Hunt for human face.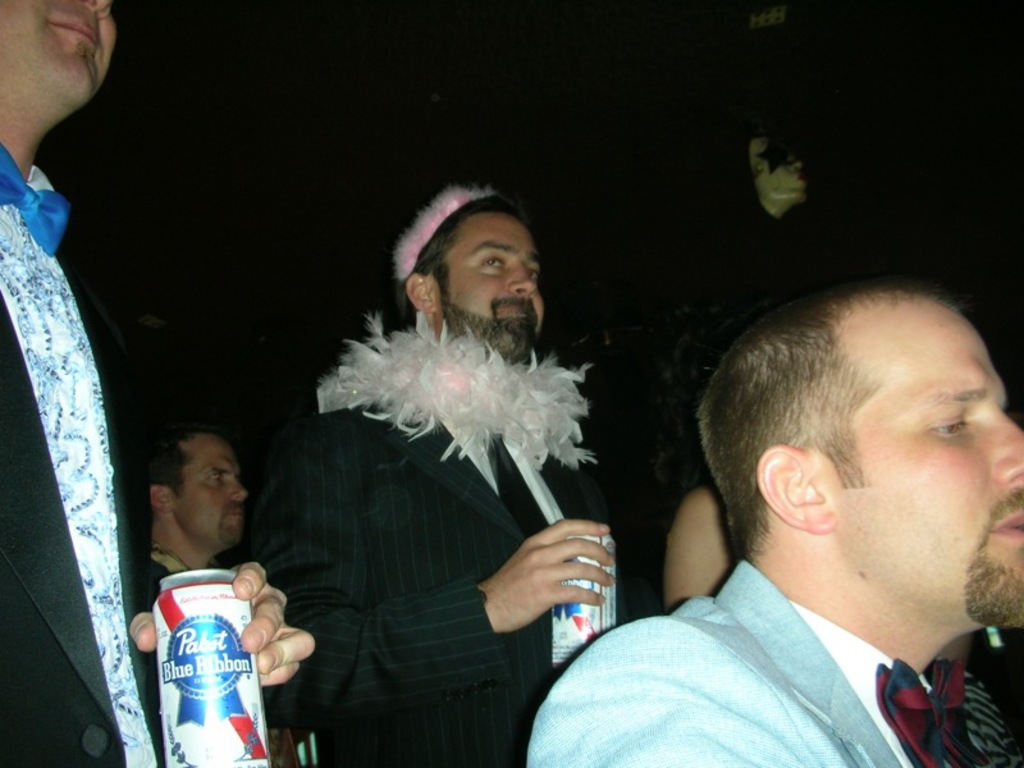
Hunted down at x1=836 y1=308 x2=1023 y2=625.
